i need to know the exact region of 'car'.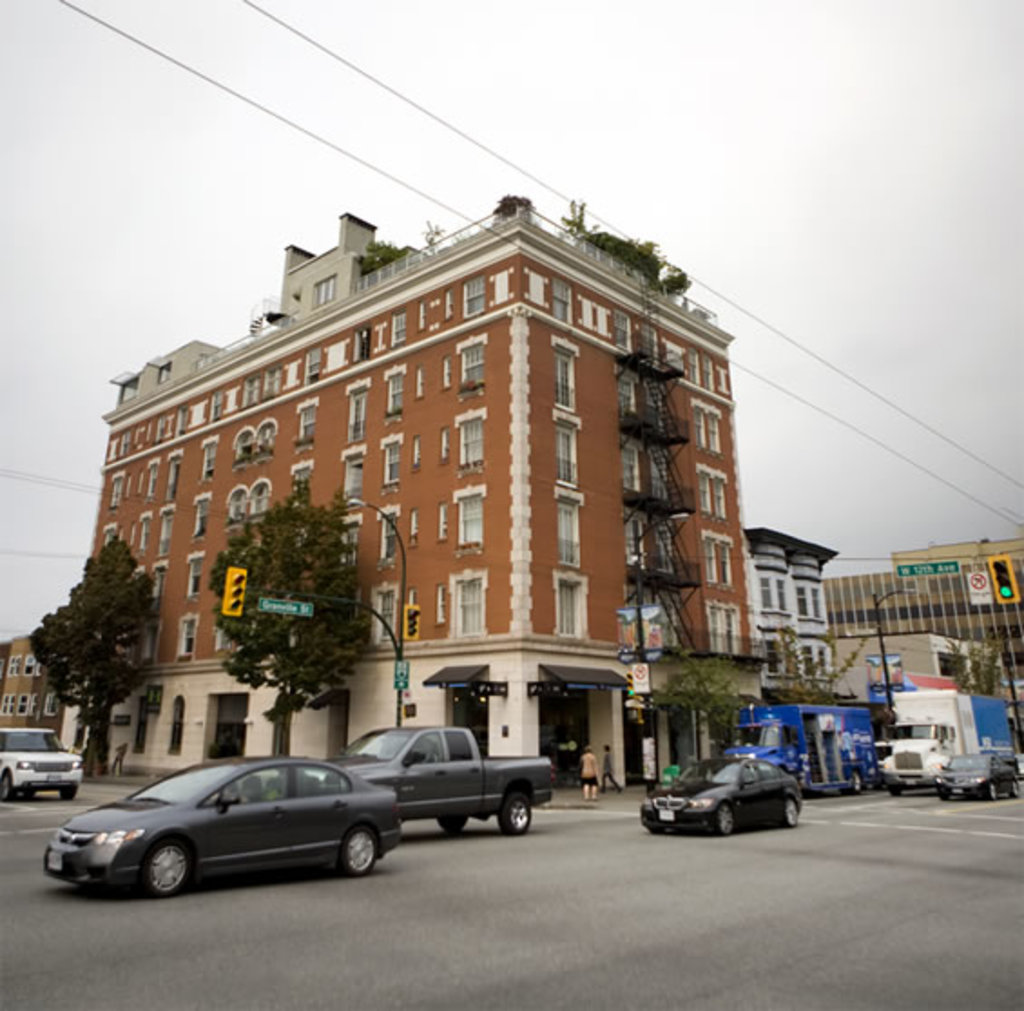
Region: <bbox>47, 763, 402, 890</bbox>.
